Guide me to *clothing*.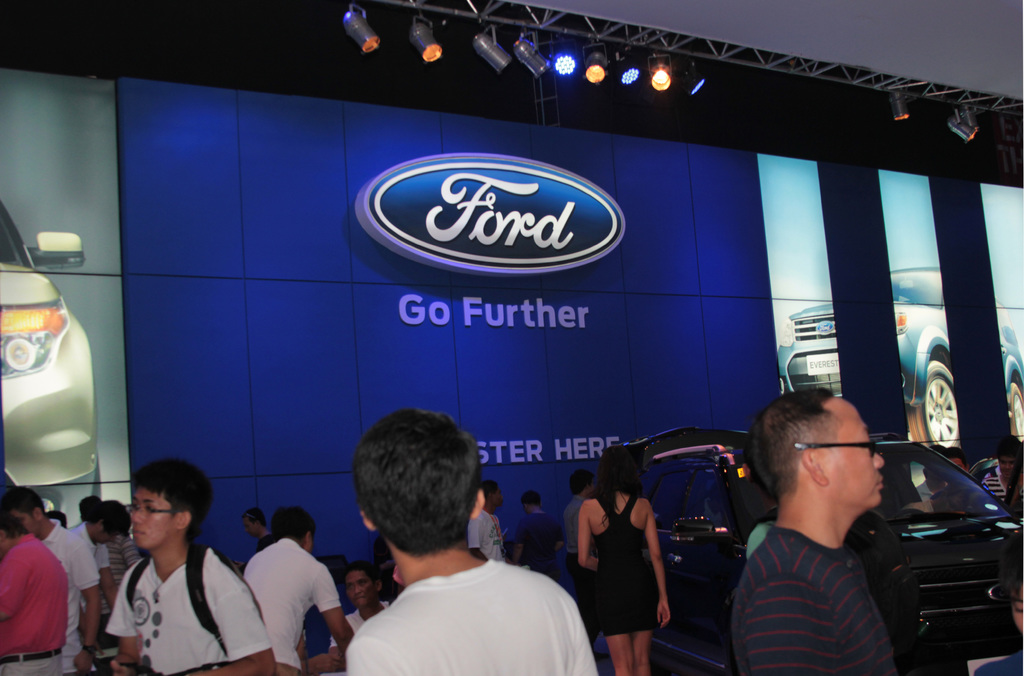
Guidance: bbox=(729, 526, 901, 675).
